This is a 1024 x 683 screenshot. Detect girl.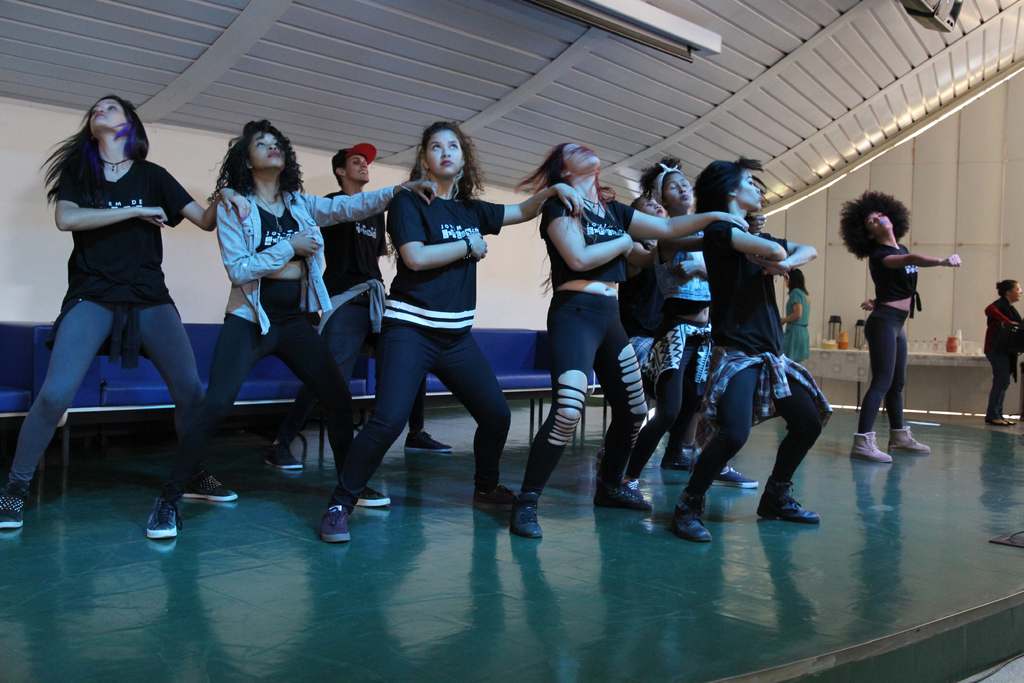
[0,95,250,533].
